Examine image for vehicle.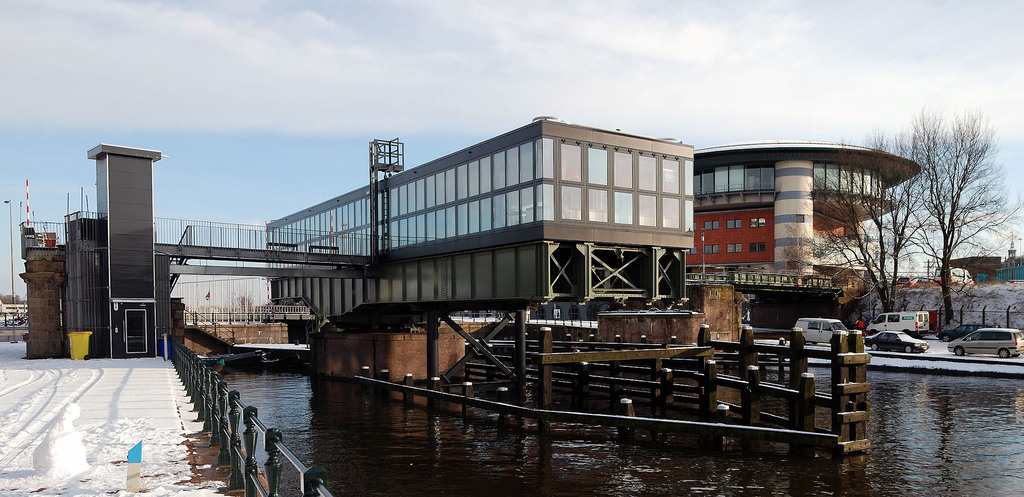
Examination result: [867,311,934,335].
